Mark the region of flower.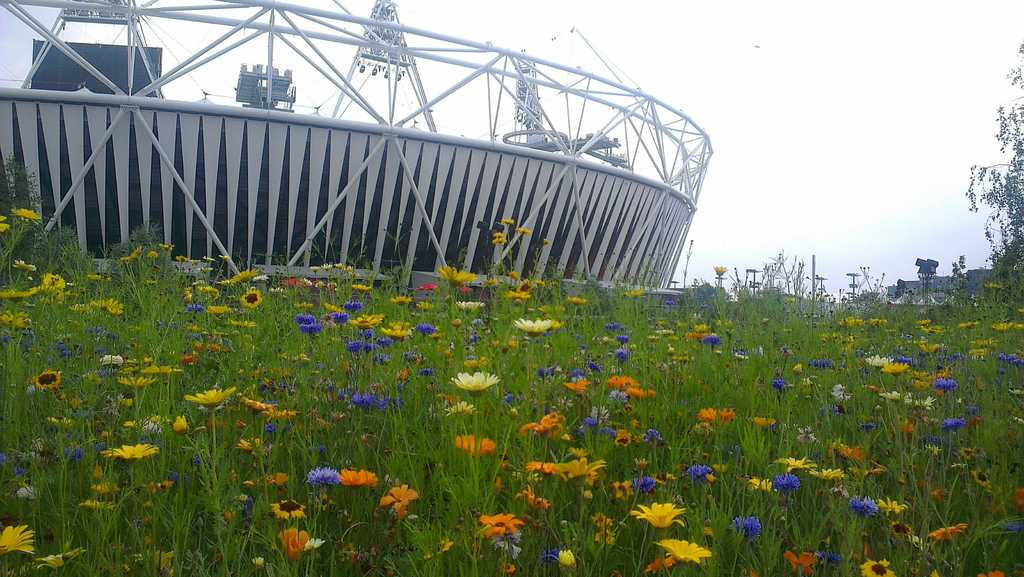
Region: detection(474, 510, 525, 539).
